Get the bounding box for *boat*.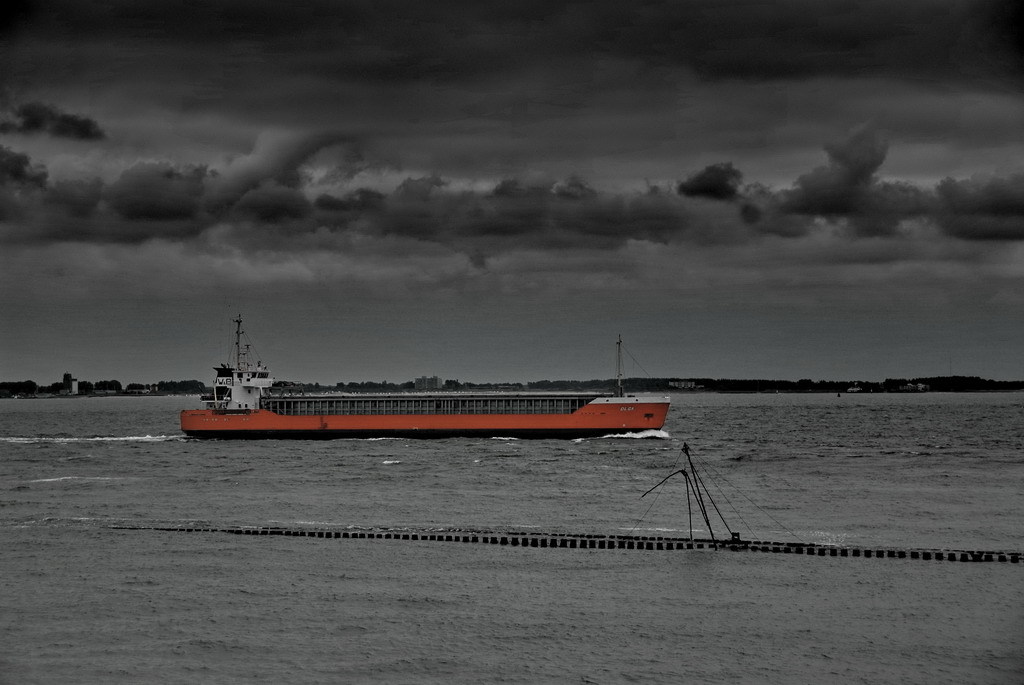
[170,323,693,445].
